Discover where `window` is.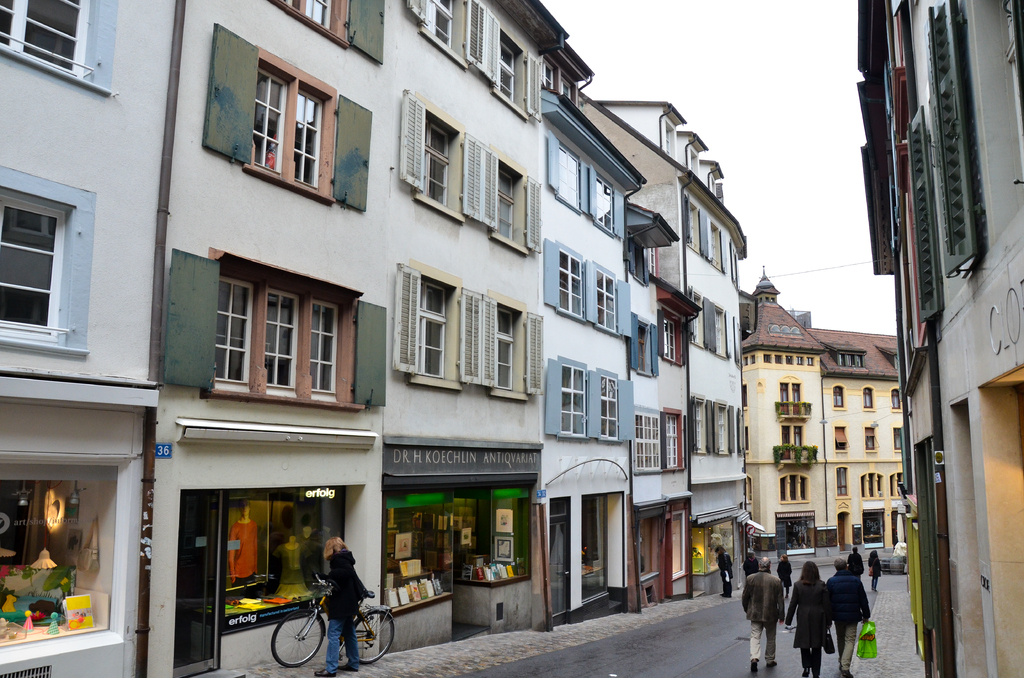
Discovered at {"left": 264, "top": 0, "right": 348, "bottom": 42}.
